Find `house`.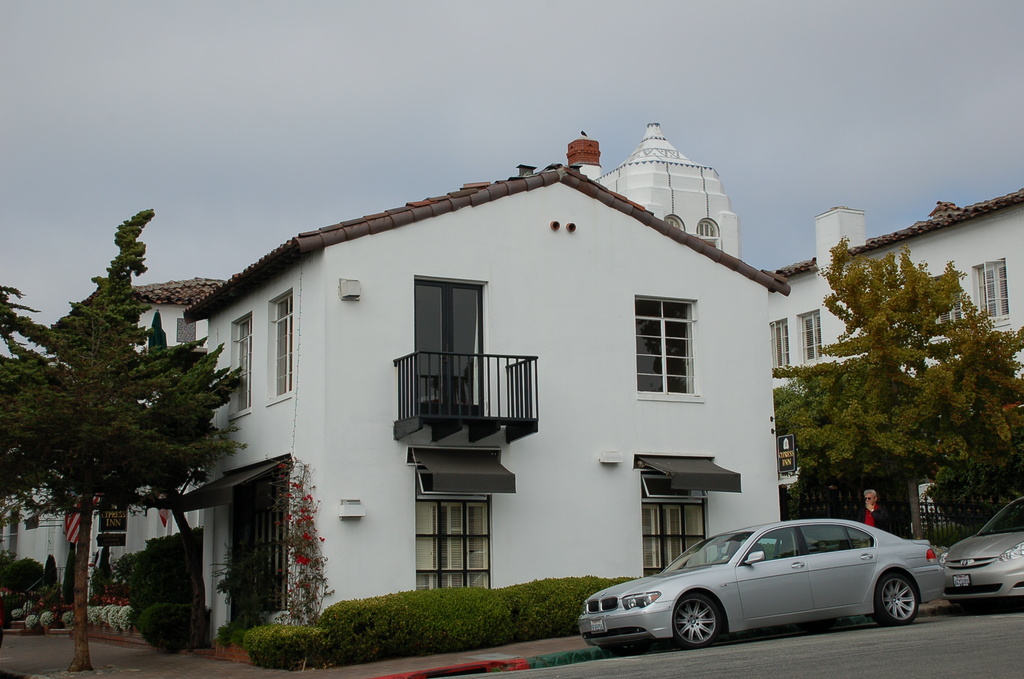
161, 161, 849, 560.
